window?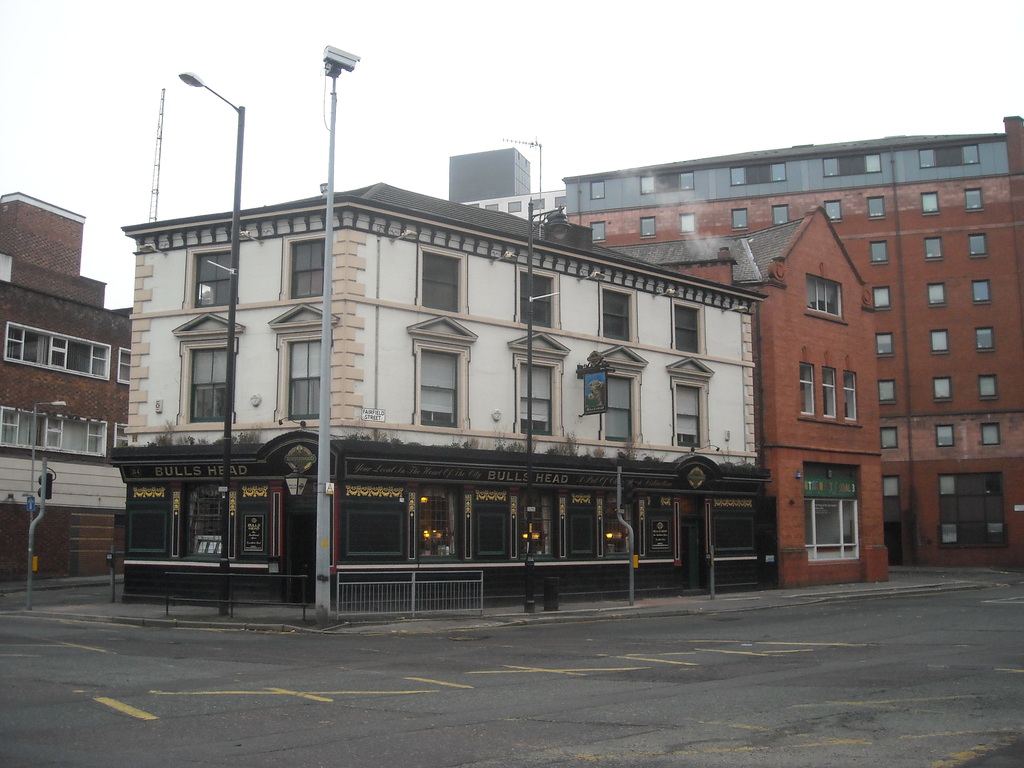
select_region(805, 495, 860, 561)
